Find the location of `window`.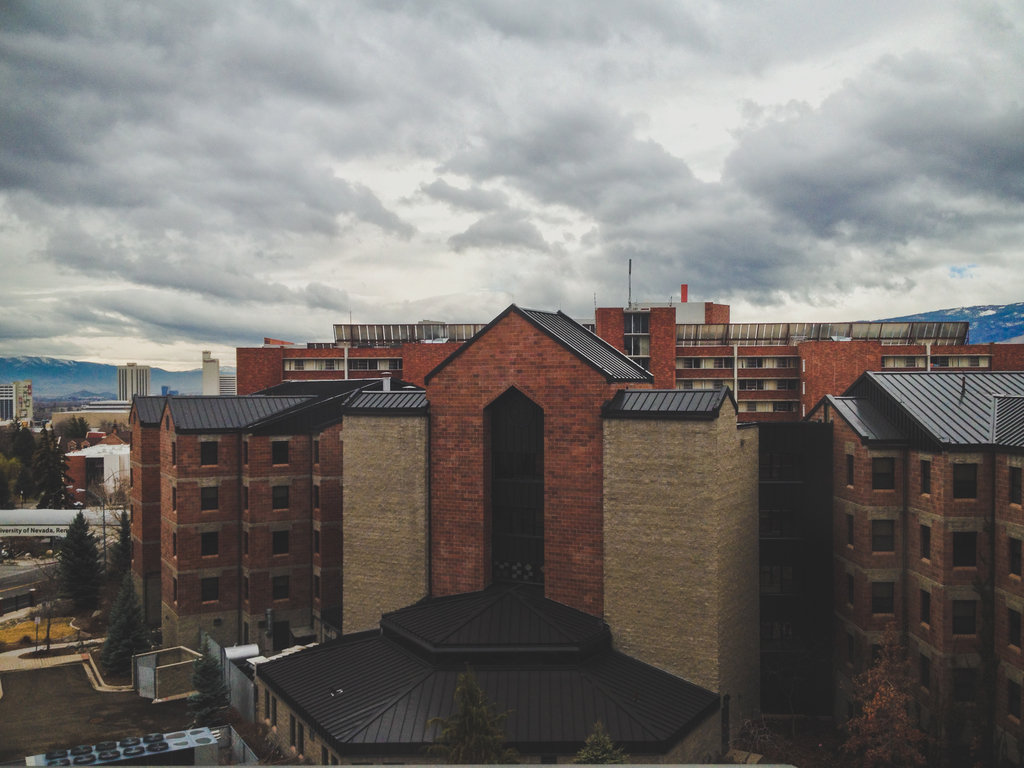
Location: (x1=945, y1=456, x2=982, y2=509).
